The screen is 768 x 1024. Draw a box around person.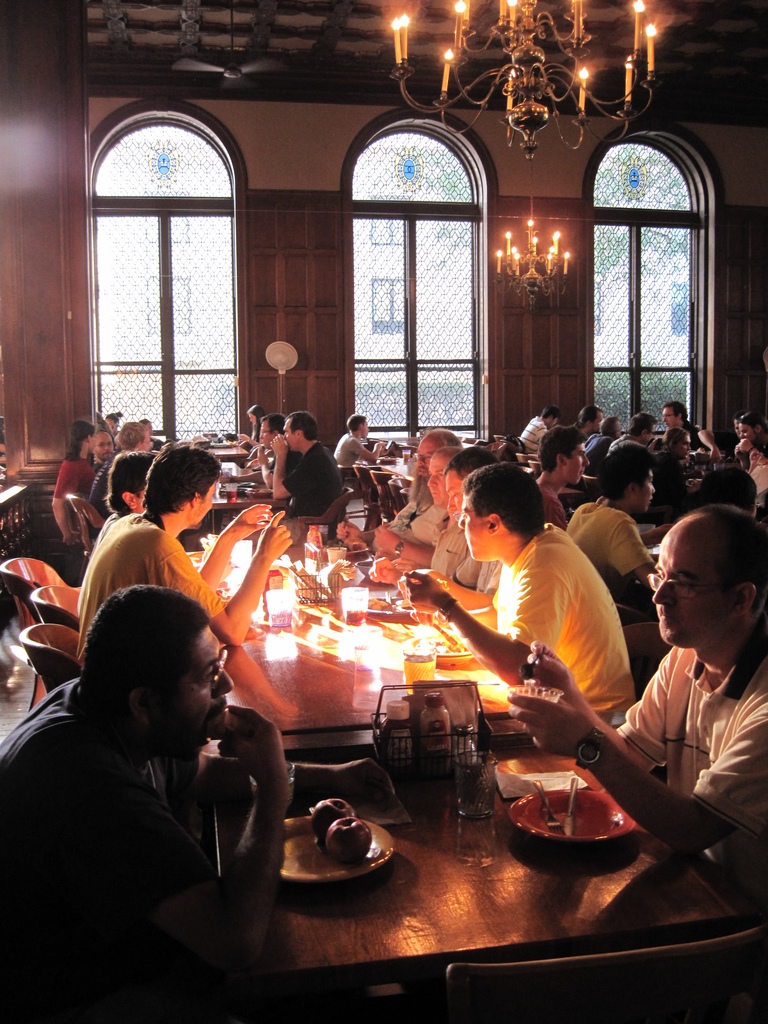
box(731, 408, 749, 439).
